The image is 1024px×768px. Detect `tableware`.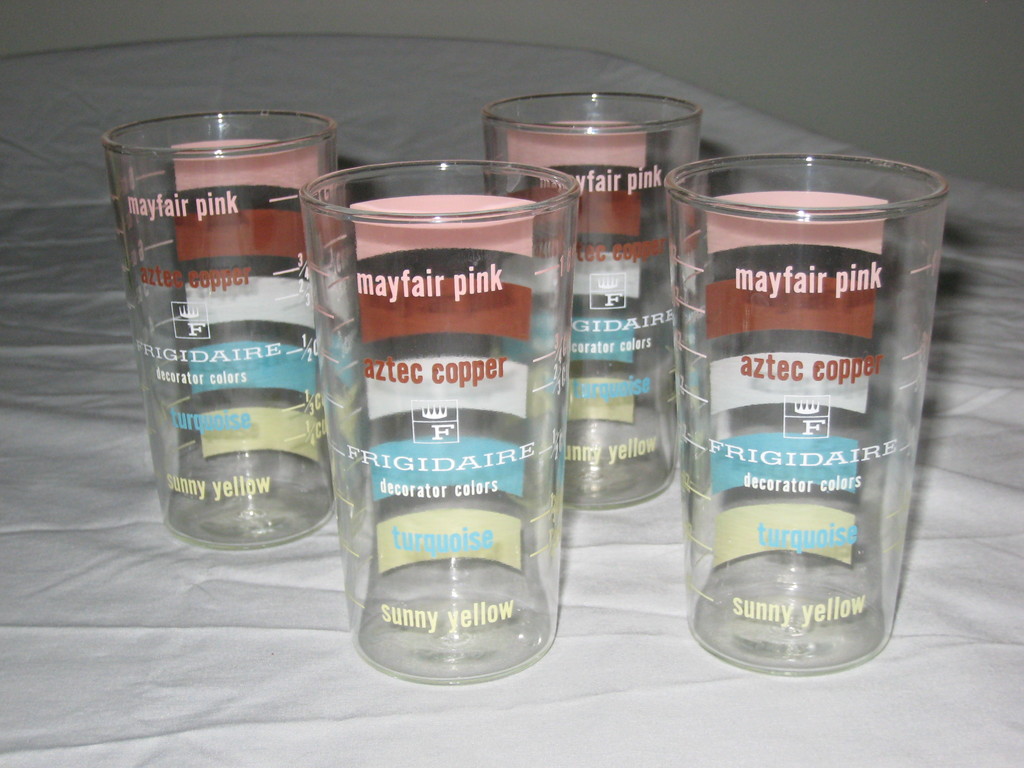
Detection: 303, 160, 578, 686.
